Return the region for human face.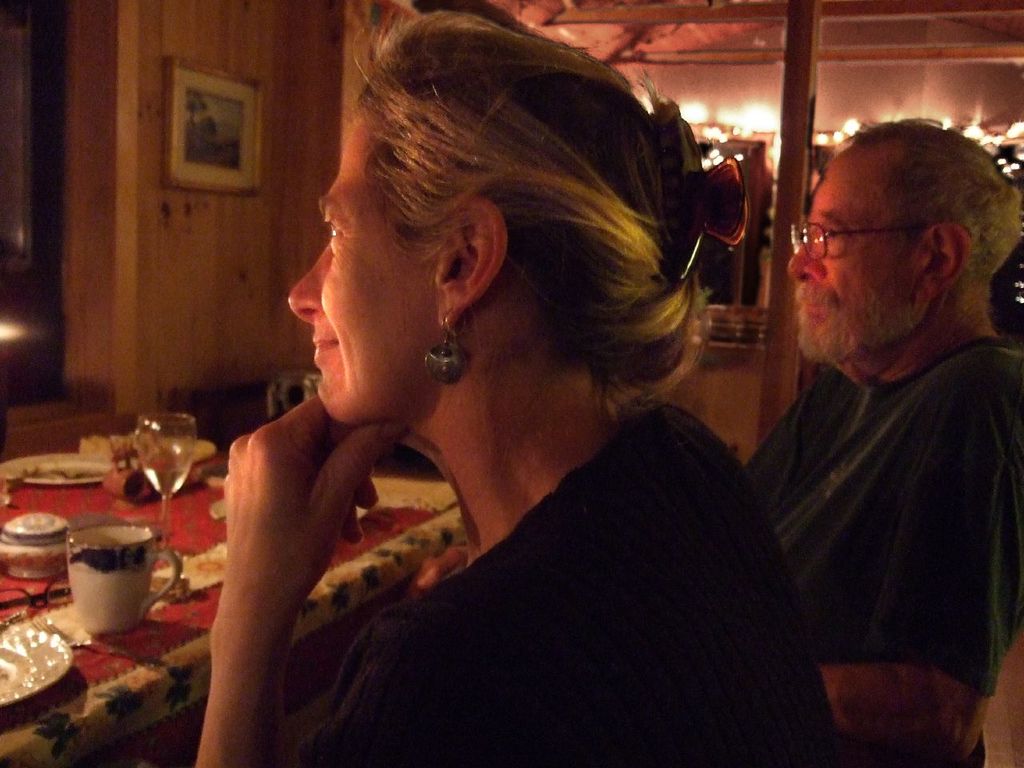
286,110,444,416.
